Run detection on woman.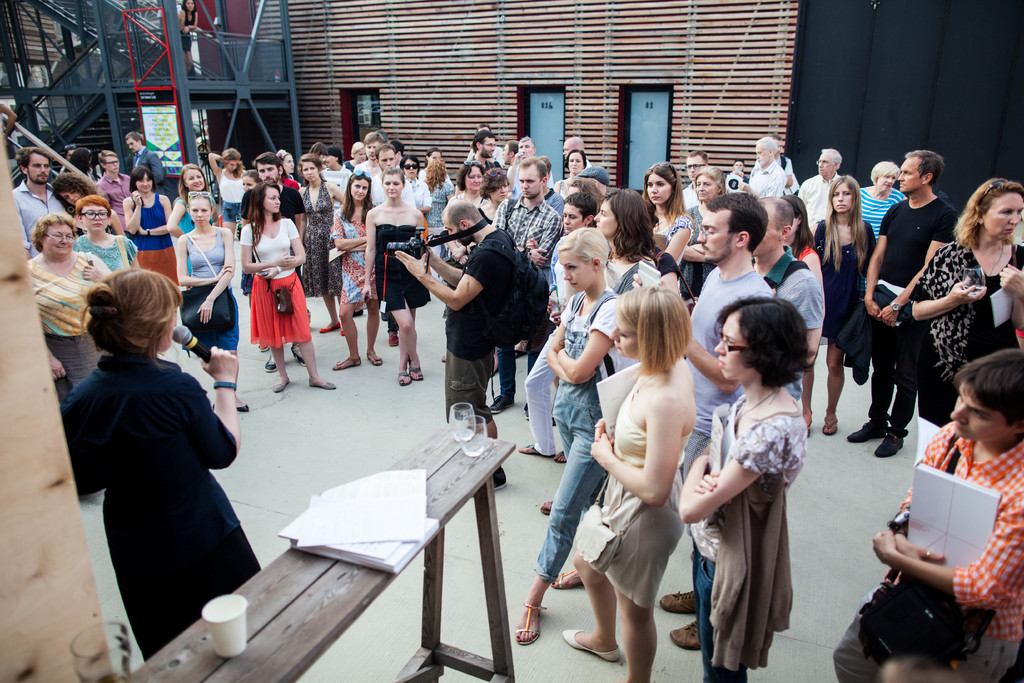
Result: 440/156/486/363.
